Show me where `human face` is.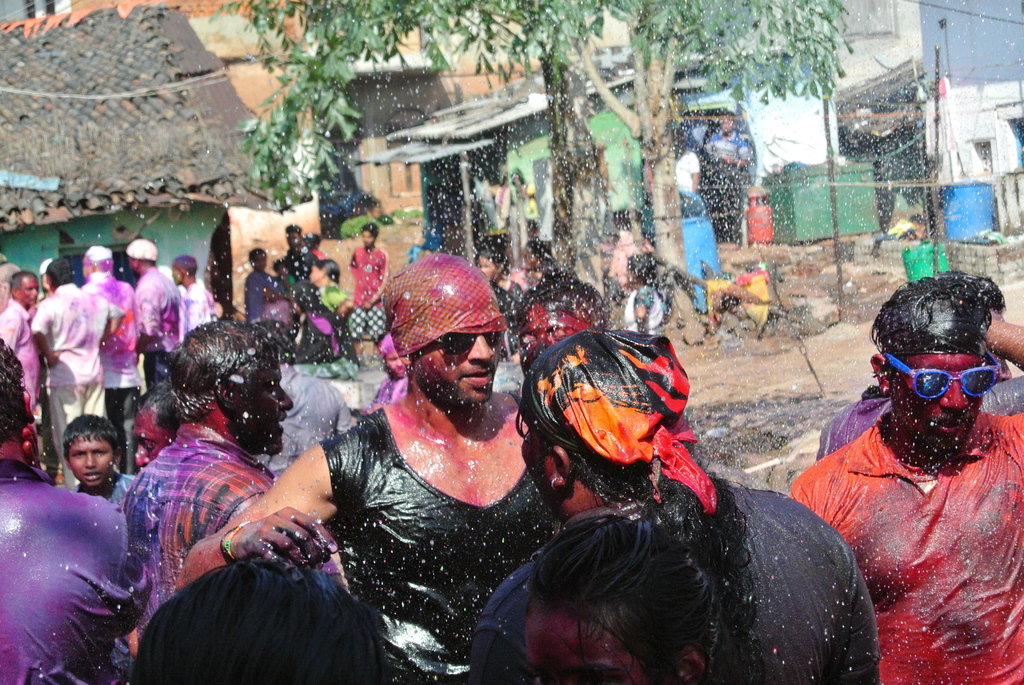
`human face` is at (left=413, top=331, right=501, bottom=404).
